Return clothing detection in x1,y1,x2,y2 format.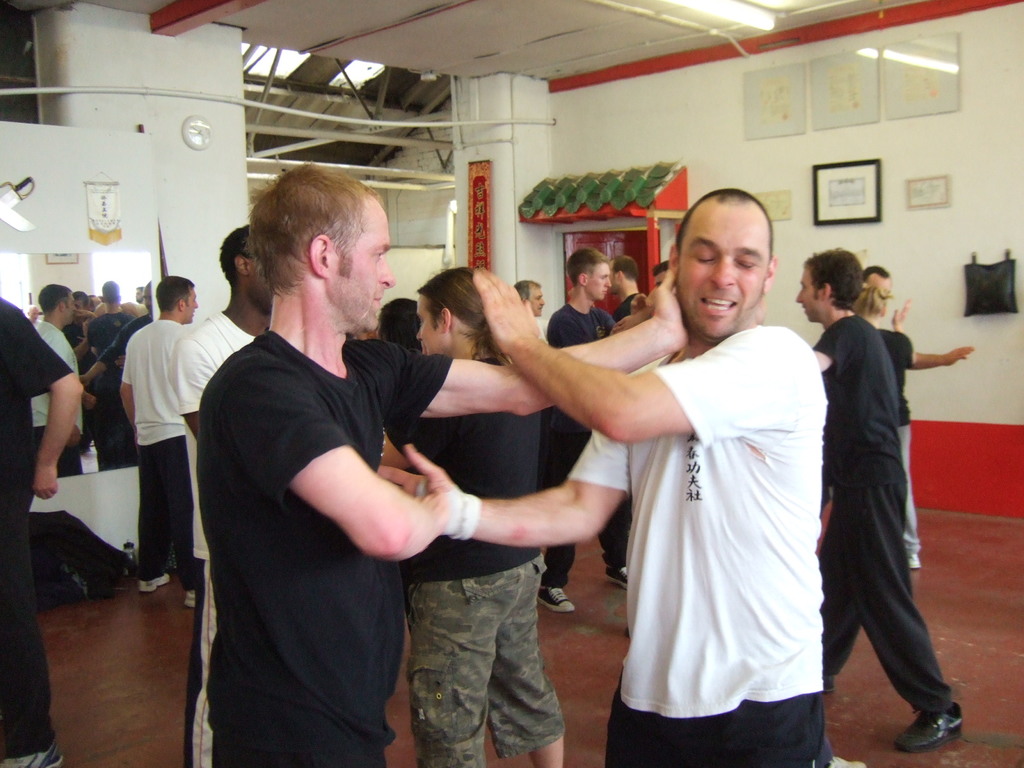
0,289,70,757.
